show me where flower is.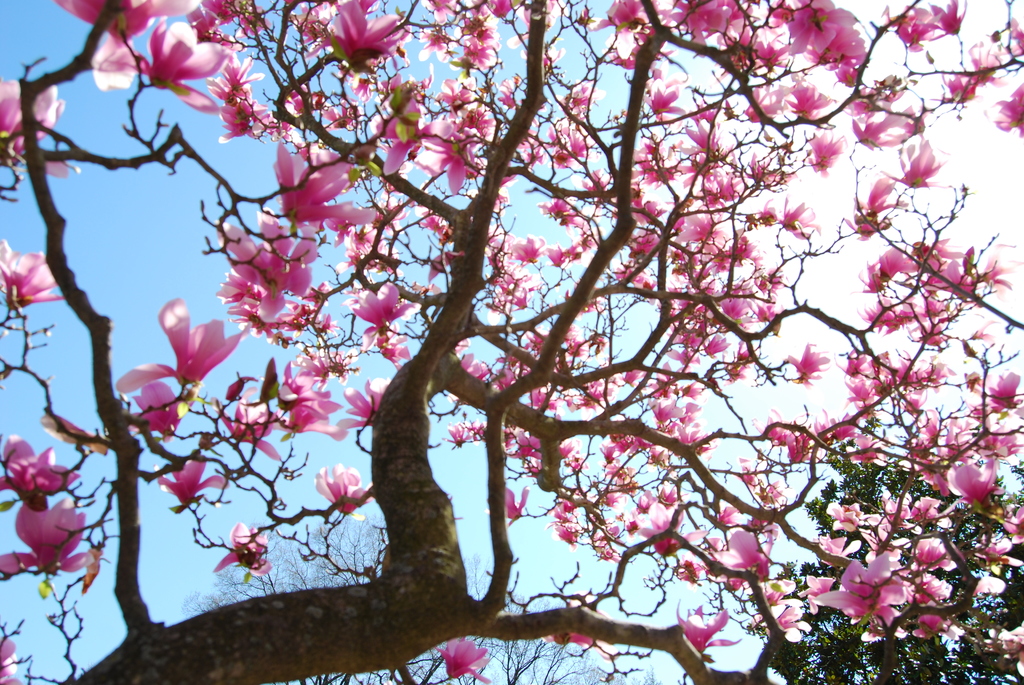
flower is at 440:639:492:681.
